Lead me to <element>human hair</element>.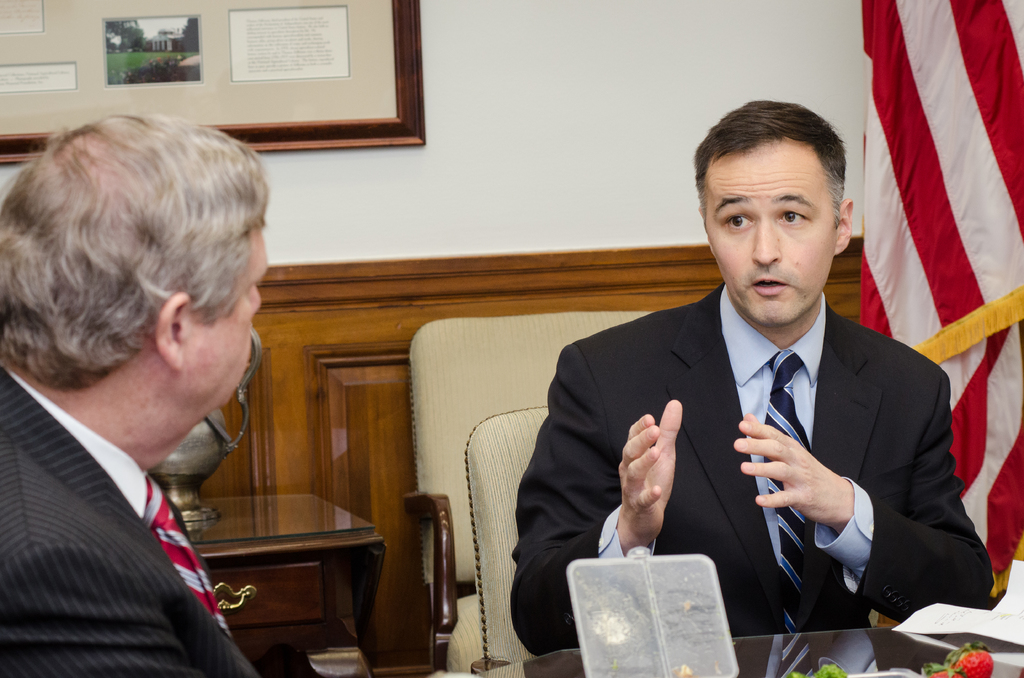
Lead to x1=691, y1=100, x2=847, y2=232.
